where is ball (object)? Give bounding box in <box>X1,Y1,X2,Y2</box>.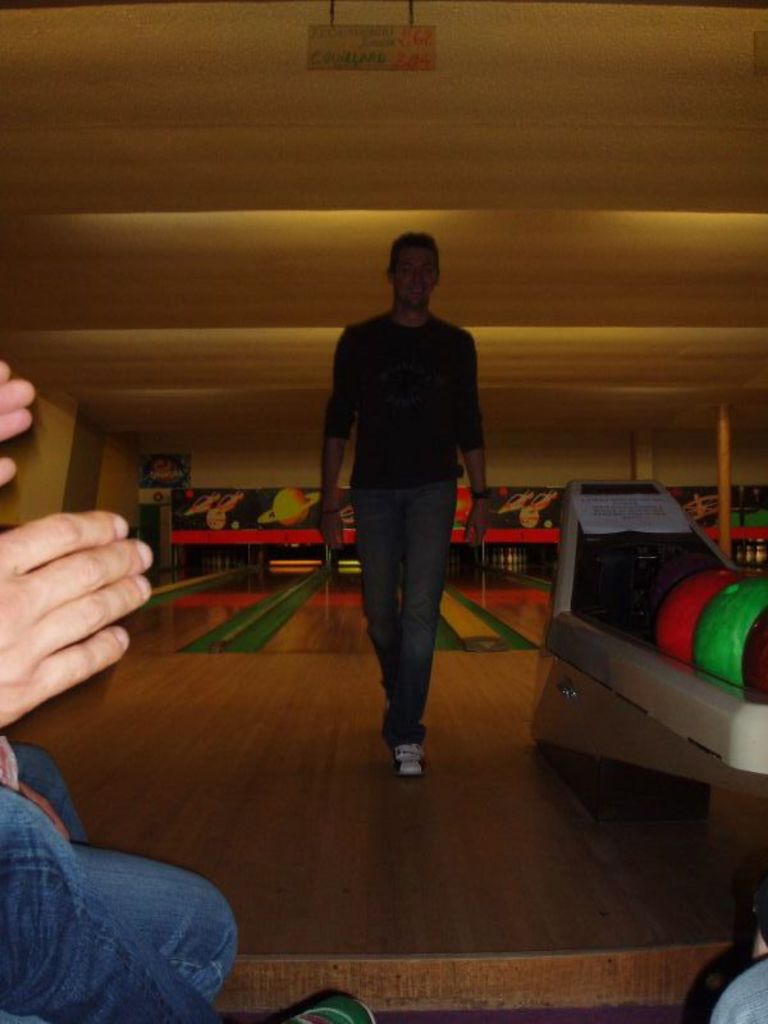
<box>657,570,737,668</box>.
